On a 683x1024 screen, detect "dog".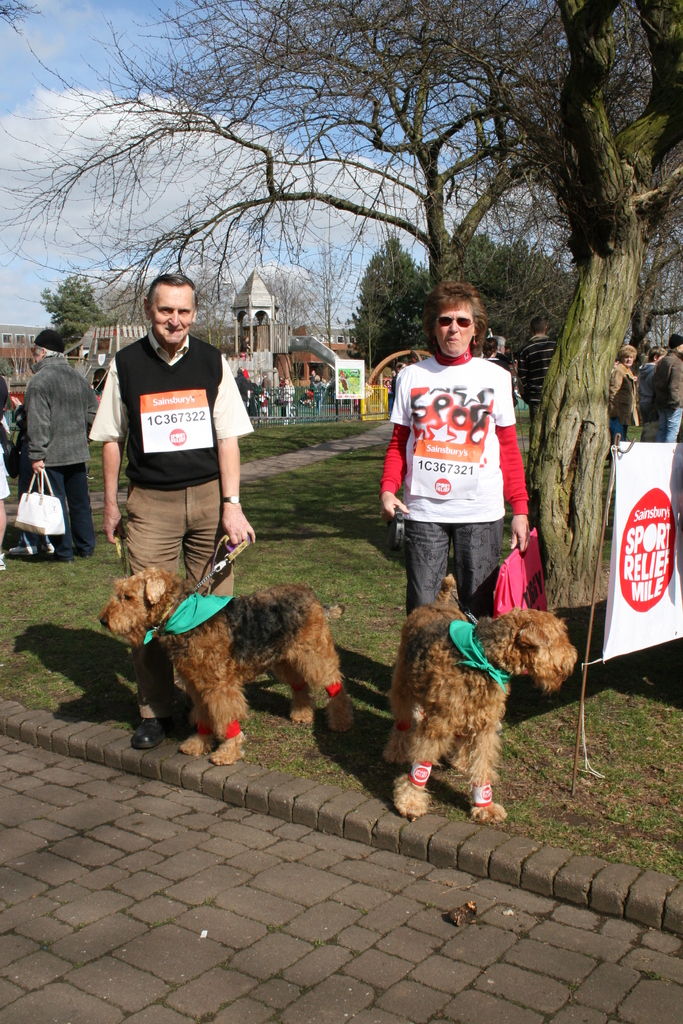
94:567:355:772.
